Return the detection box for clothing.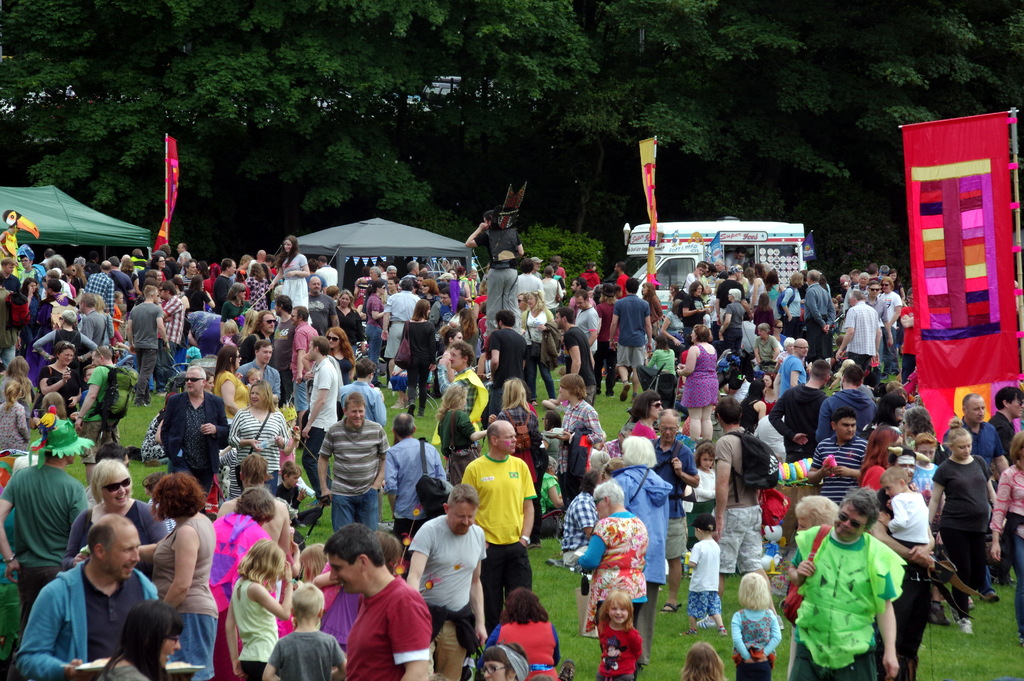
(73,287,83,299).
